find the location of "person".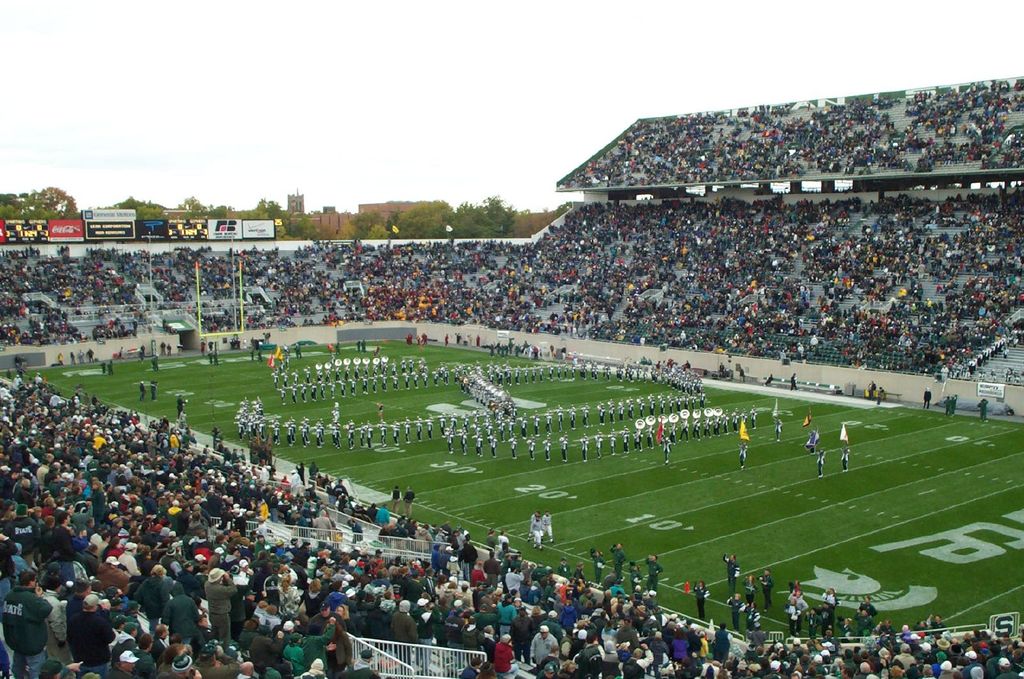
Location: (148, 355, 157, 370).
